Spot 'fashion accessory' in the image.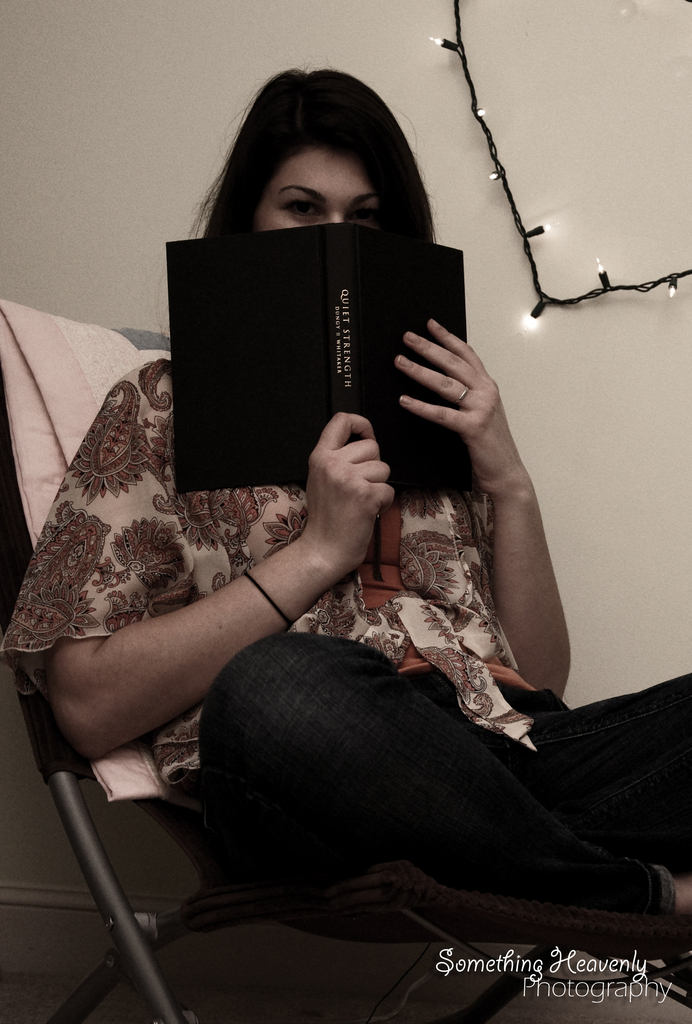
'fashion accessory' found at {"x1": 243, "y1": 570, "x2": 294, "y2": 629}.
